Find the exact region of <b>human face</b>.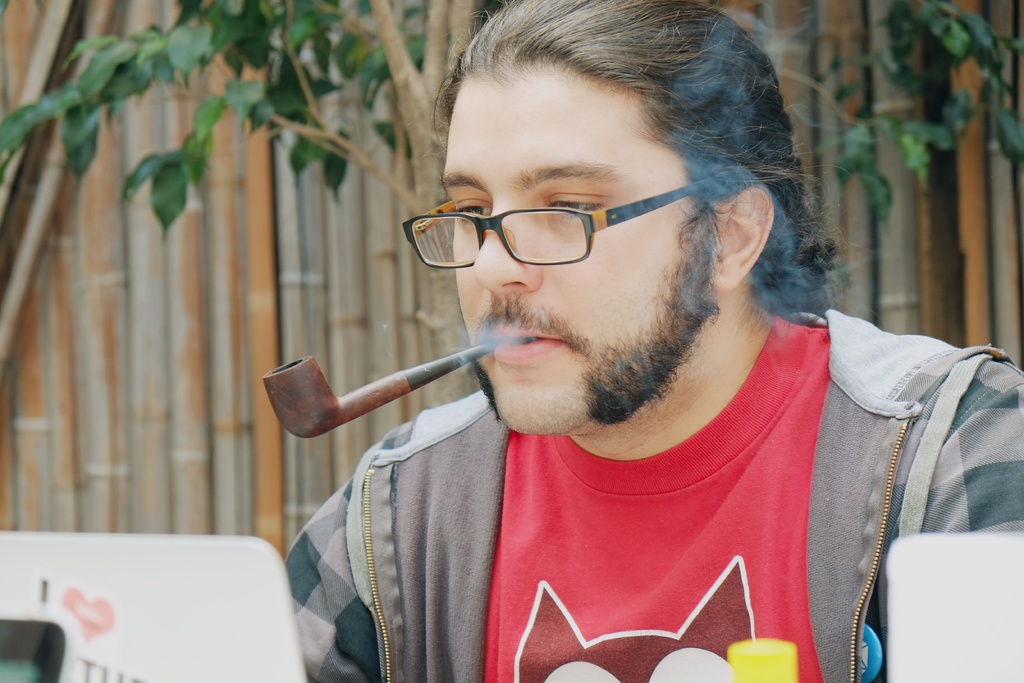
Exact region: {"left": 436, "top": 52, "right": 708, "bottom": 437}.
